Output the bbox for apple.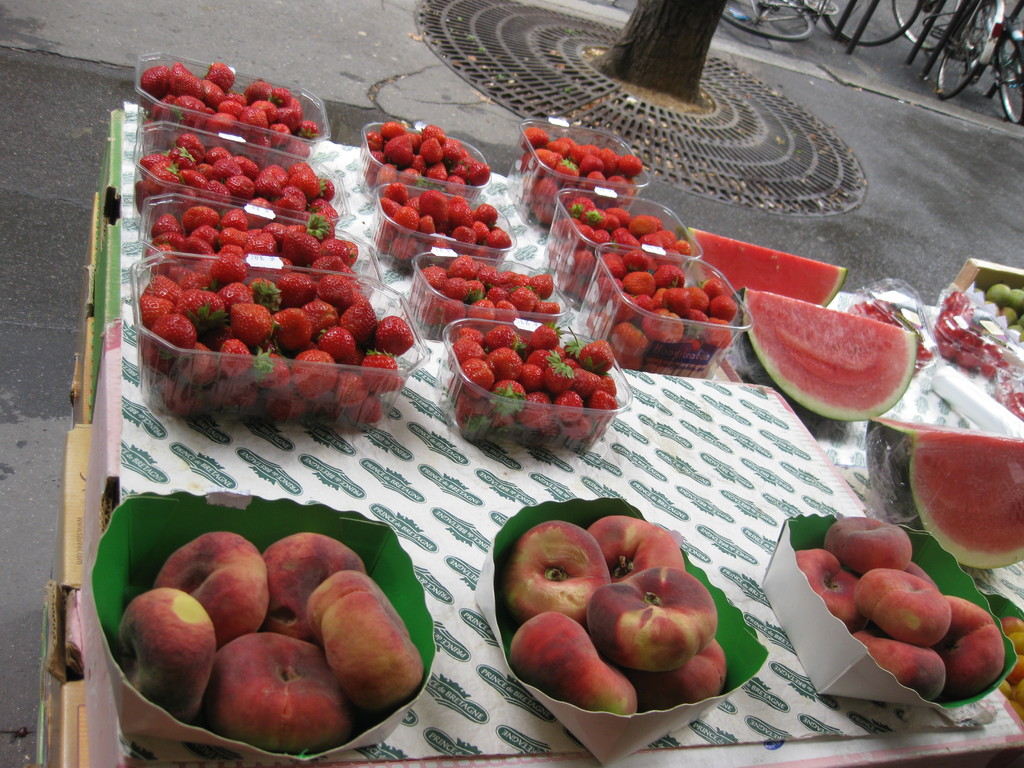
locate(520, 620, 616, 707).
